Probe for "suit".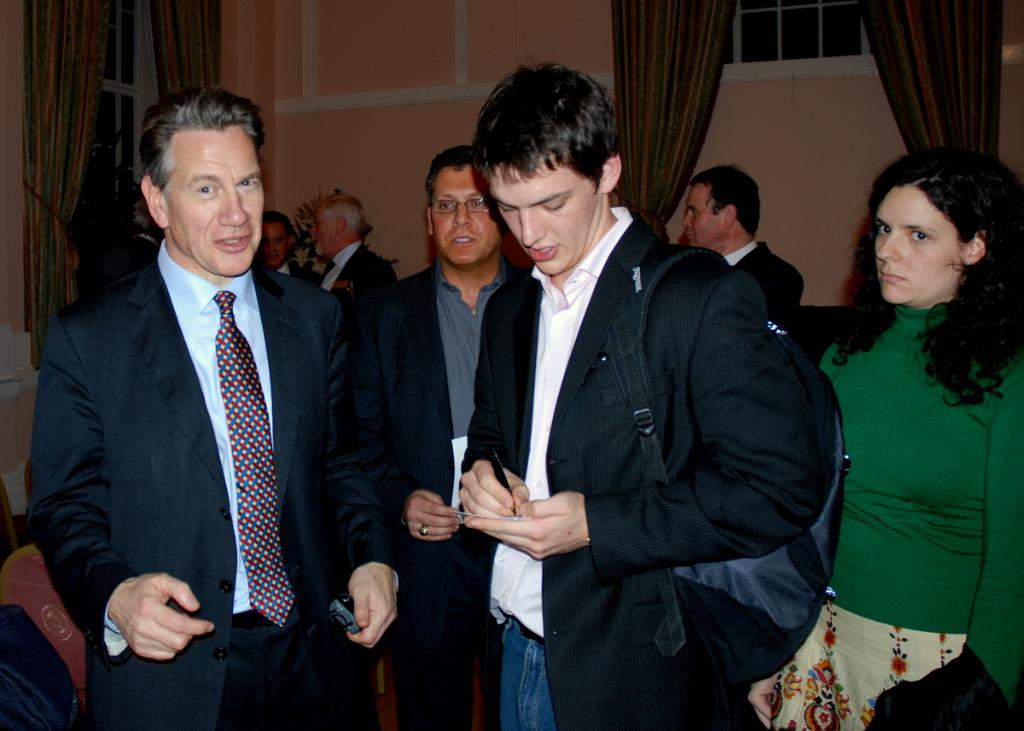
Probe result: pyautogui.locateOnScreen(387, 262, 532, 730).
